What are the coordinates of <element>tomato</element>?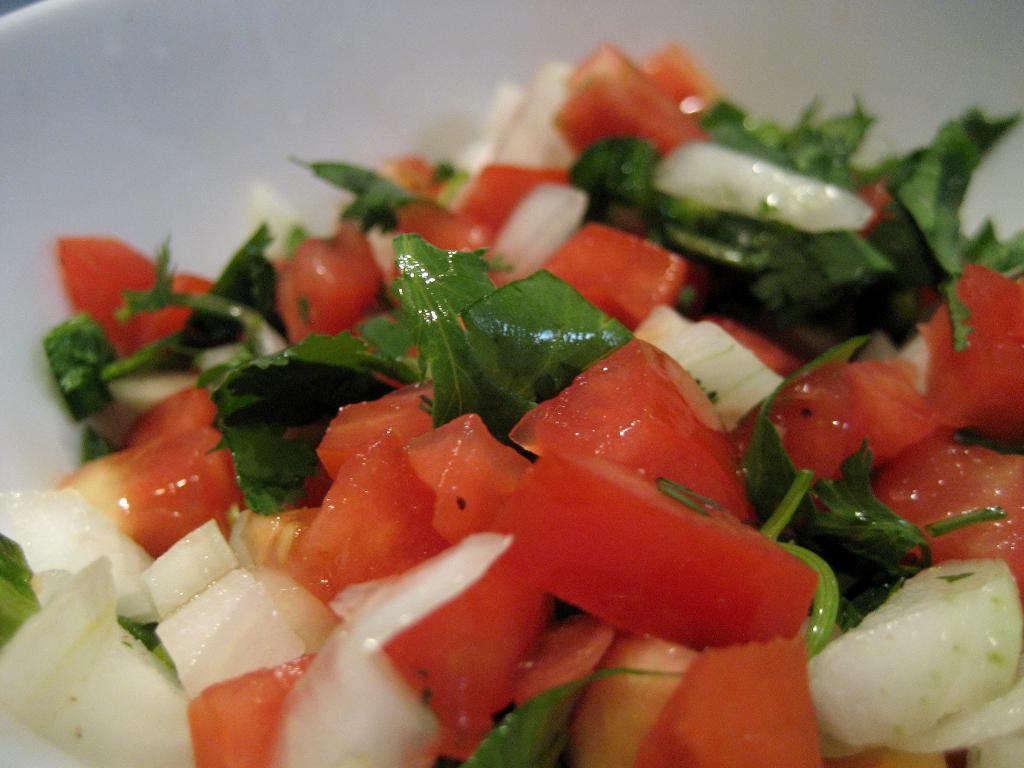
locate(767, 357, 945, 490).
